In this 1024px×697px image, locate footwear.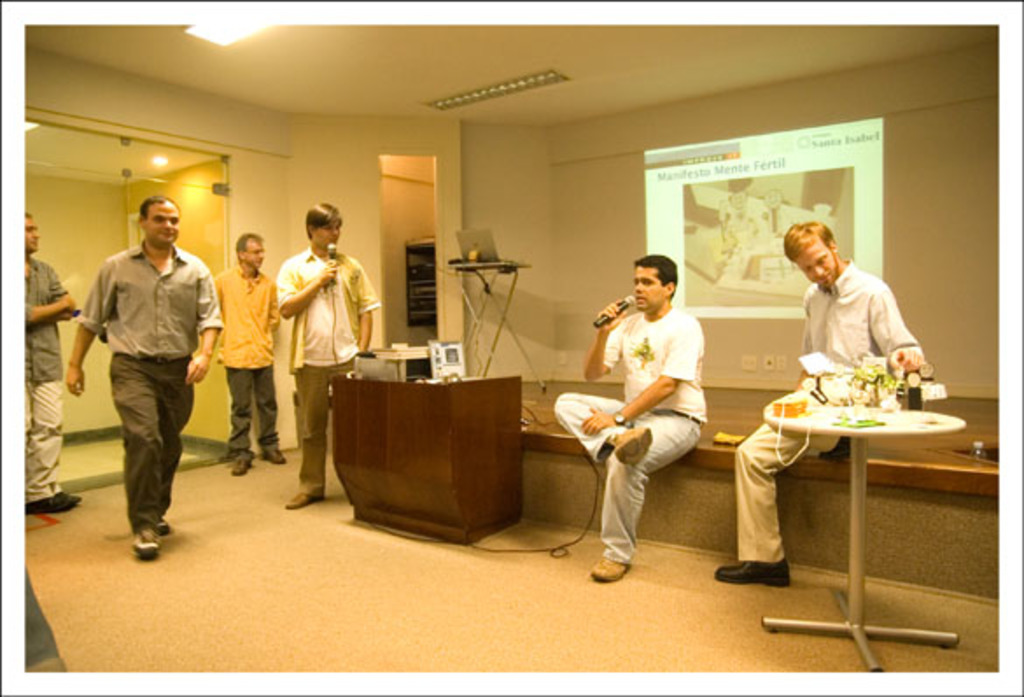
Bounding box: BBox(130, 527, 159, 560).
